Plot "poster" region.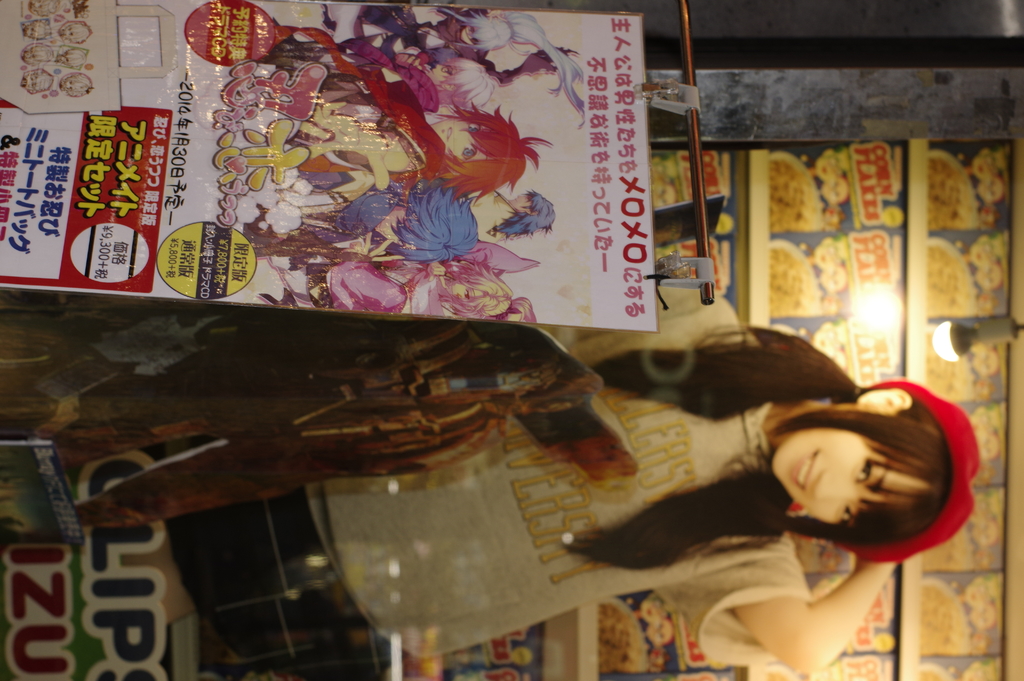
Plotted at box=[0, 0, 653, 330].
